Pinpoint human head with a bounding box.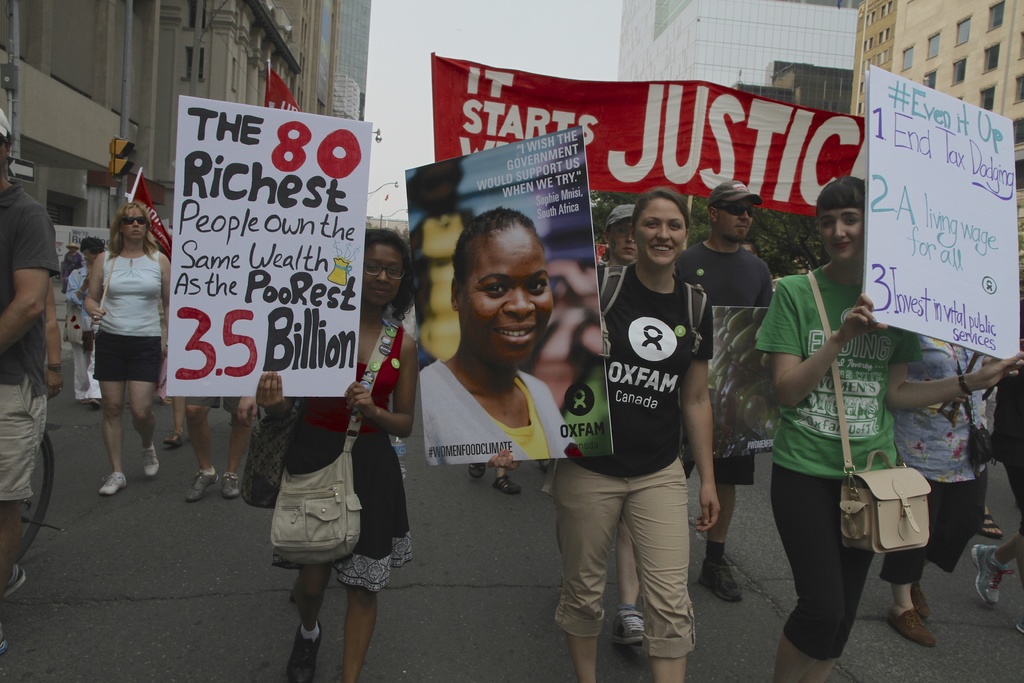
{"x1": 365, "y1": 228, "x2": 411, "y2": 309}.
